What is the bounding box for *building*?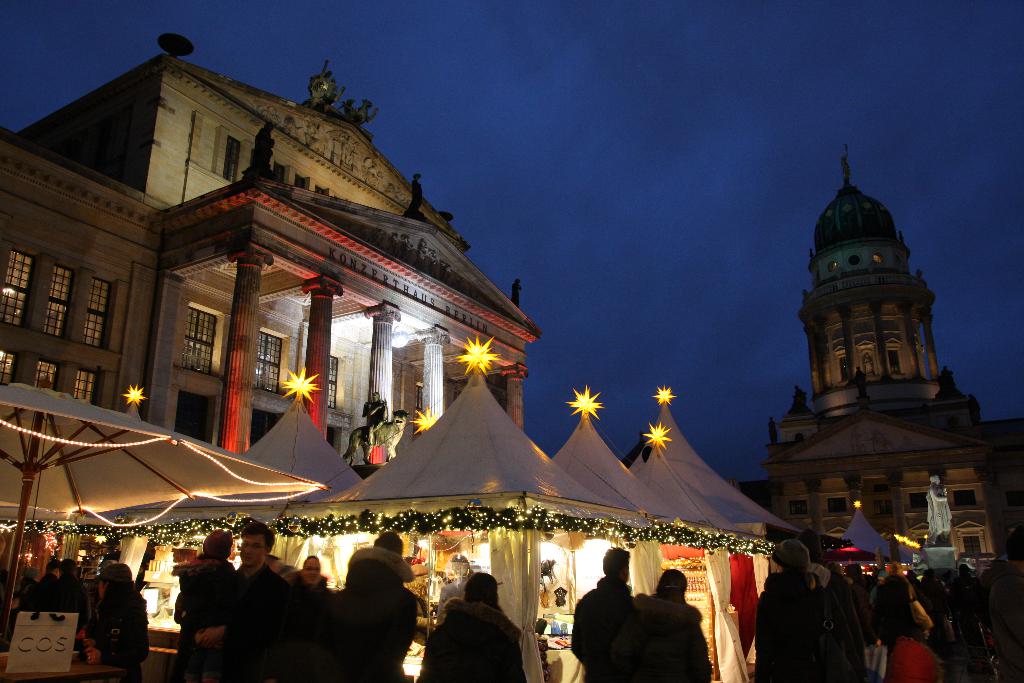
0,33,537,484.
